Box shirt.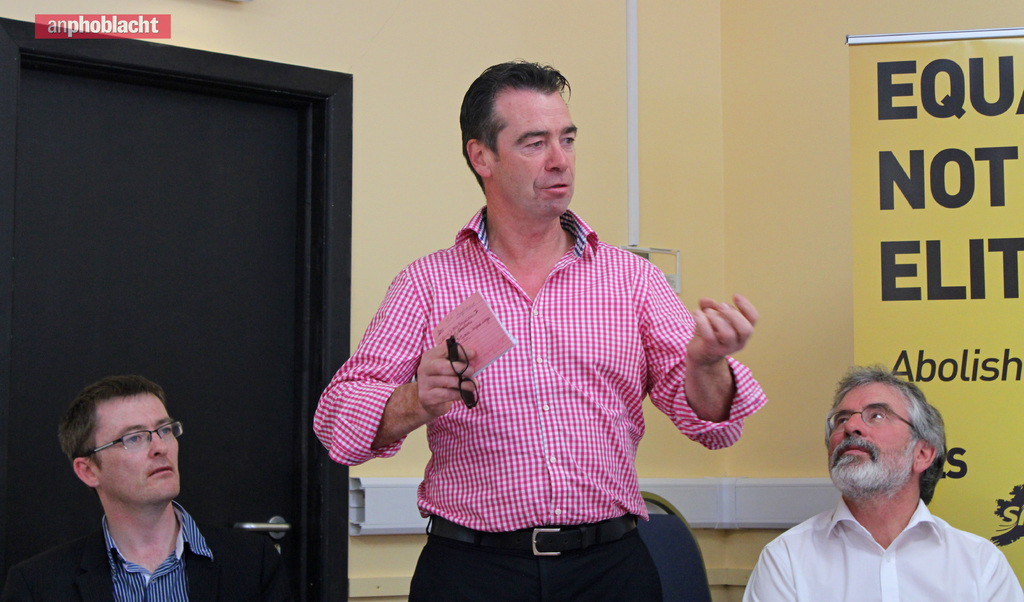
bbox(102, 500, 215, 601).
